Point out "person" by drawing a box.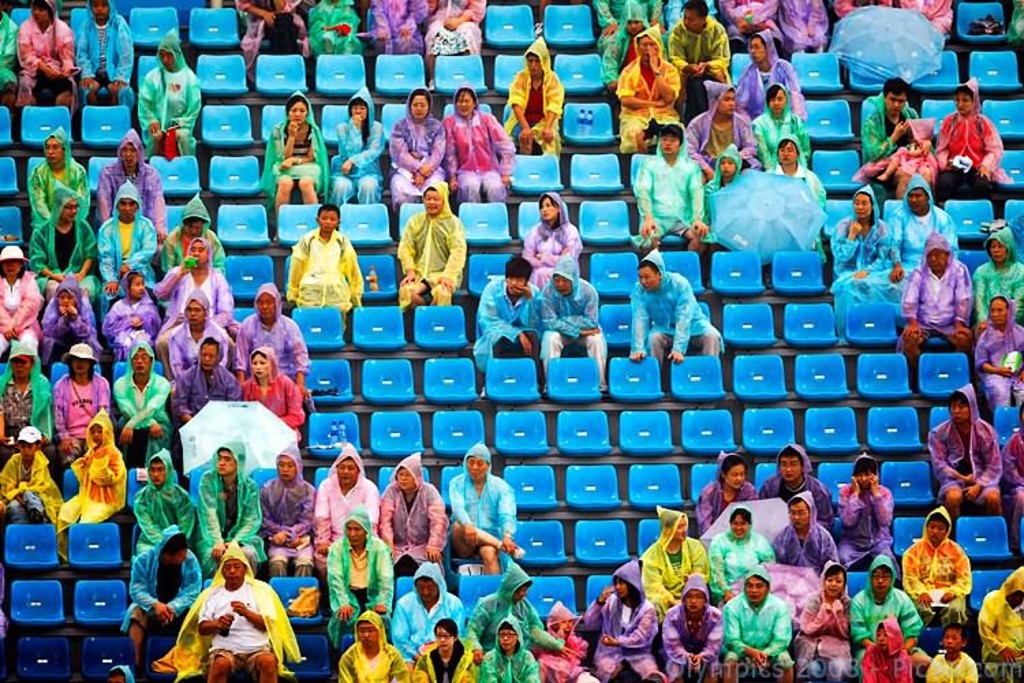
bbox=[445, 437, 530, 576].
